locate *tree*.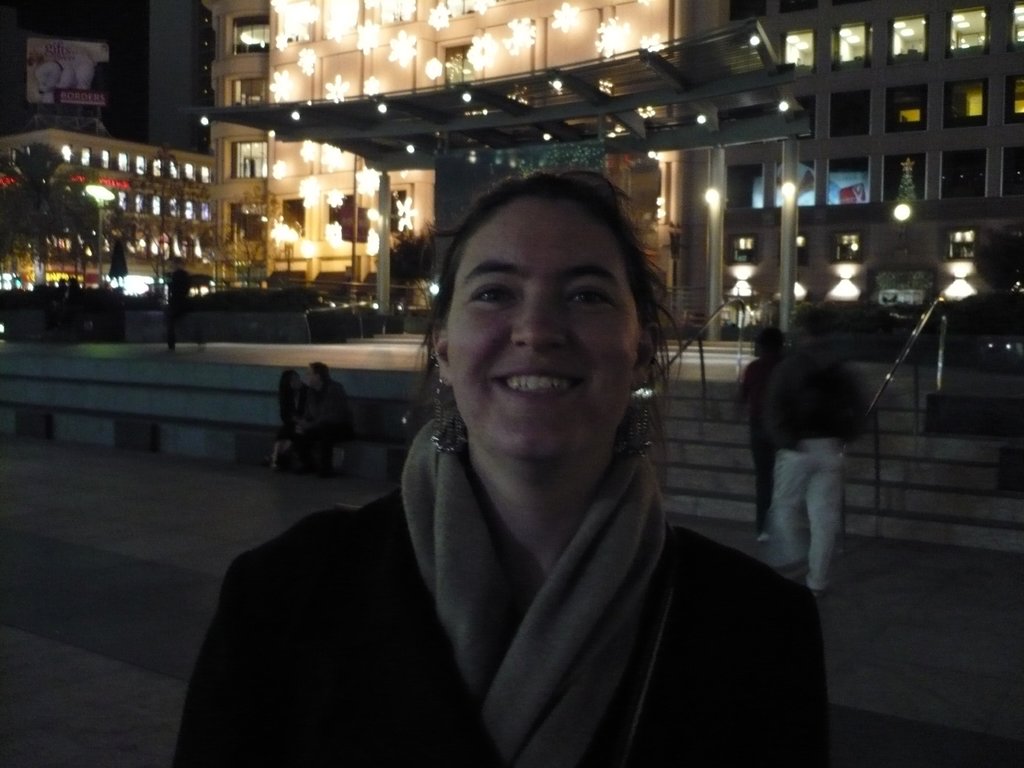
Bounding box: <bbox>111, 146, 213, 298</bbox>.
